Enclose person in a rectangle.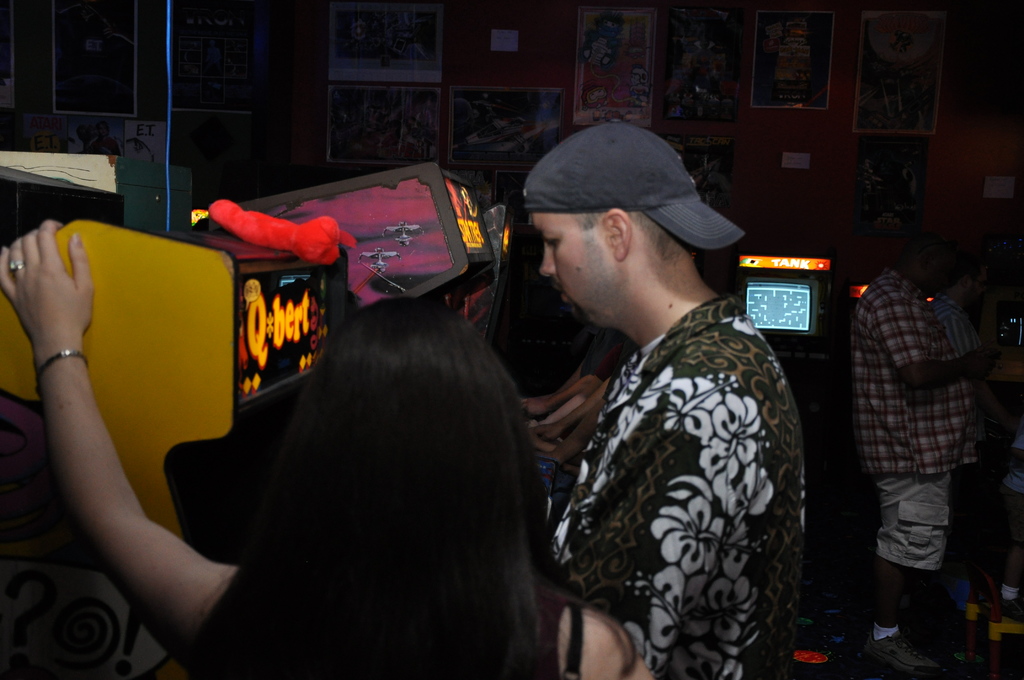
select_region(539, 120, 810, 679).
